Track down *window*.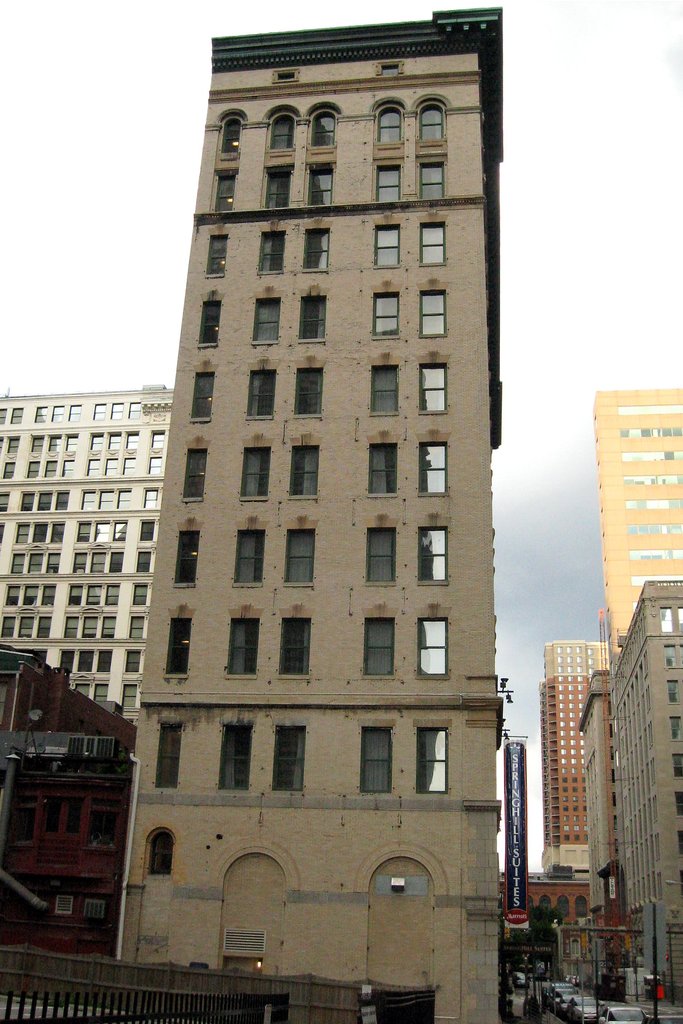
Tracked to x1=265 y1=106 x2=299 y2=155.
